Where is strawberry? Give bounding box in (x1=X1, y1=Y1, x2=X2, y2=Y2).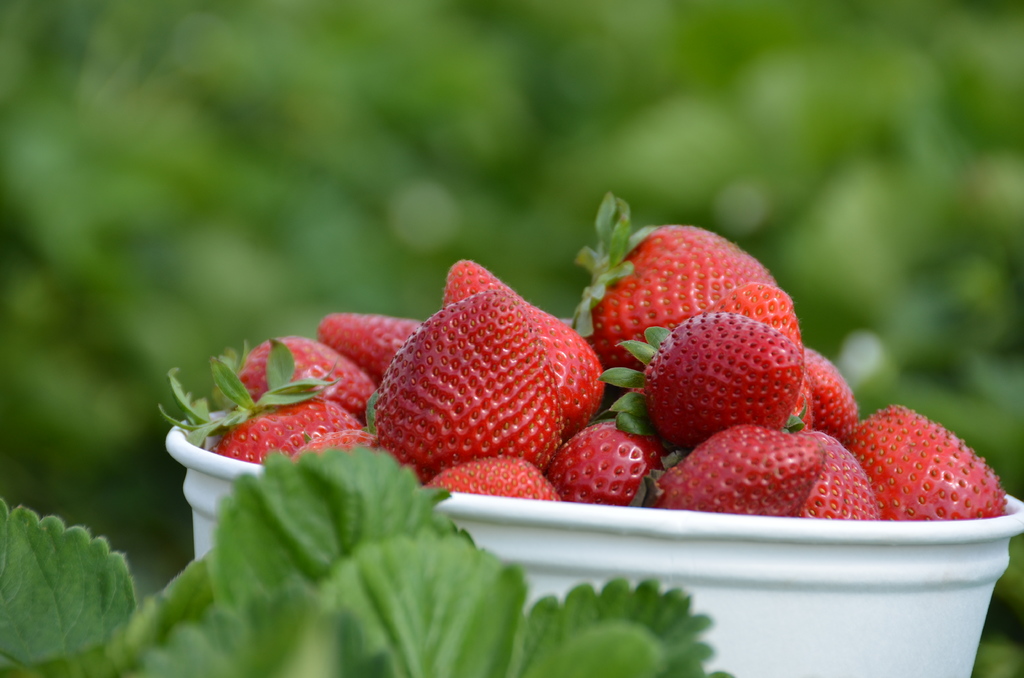
(x1=851, y1=398, x2=1004, y2=521).
